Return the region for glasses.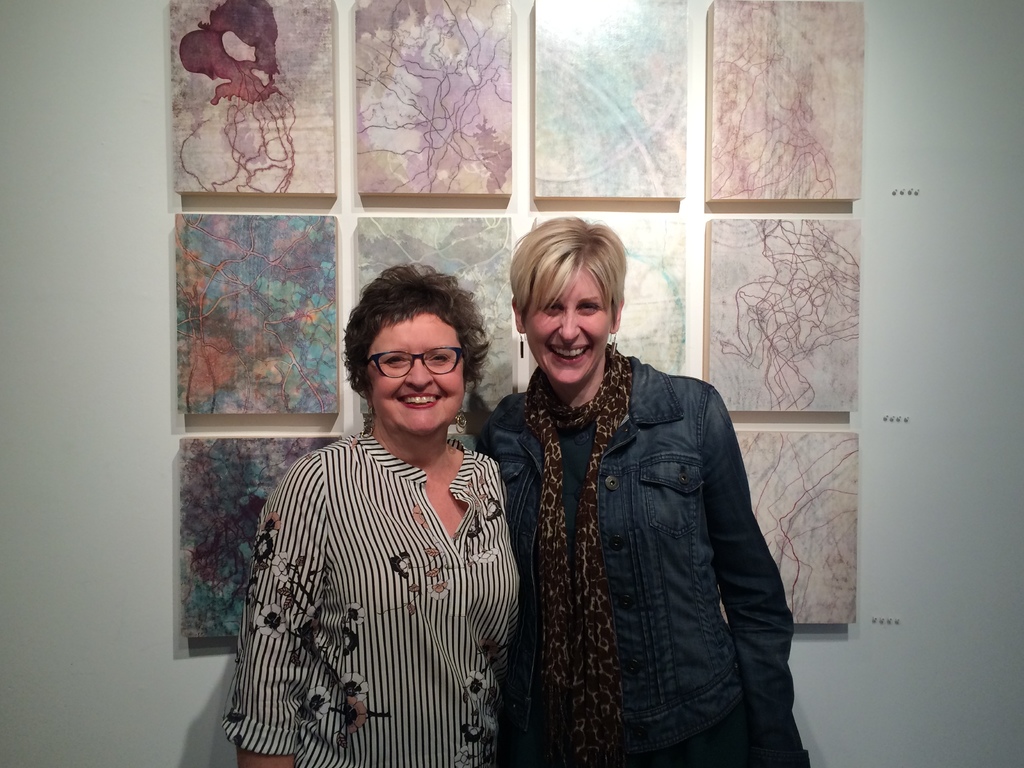
[357,346,474,378].
